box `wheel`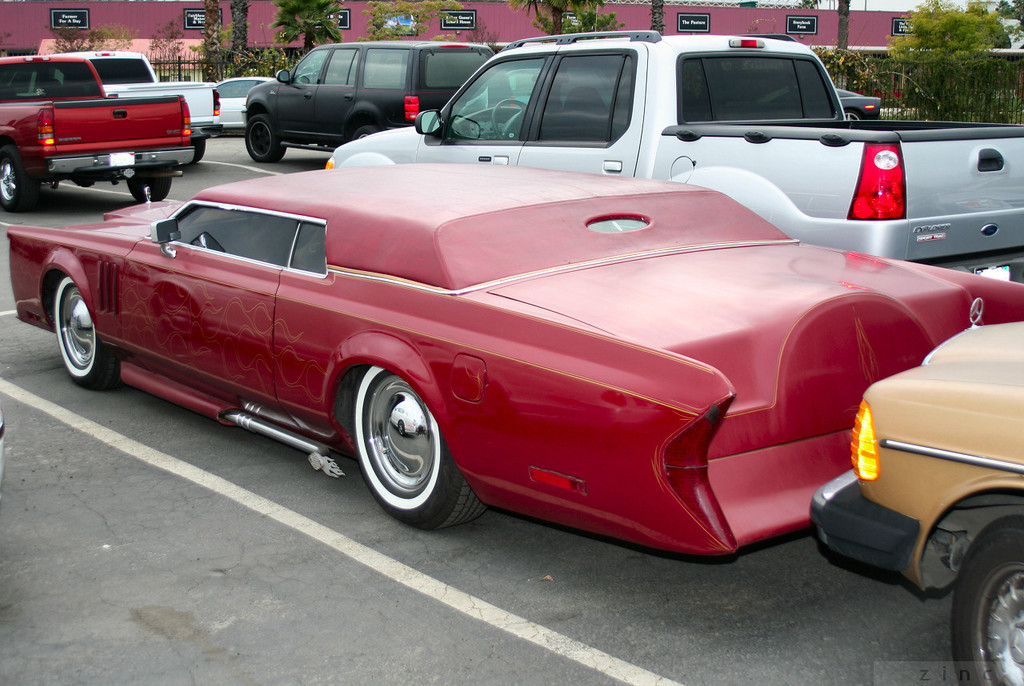
select_region(182, 138, 206, 165)
